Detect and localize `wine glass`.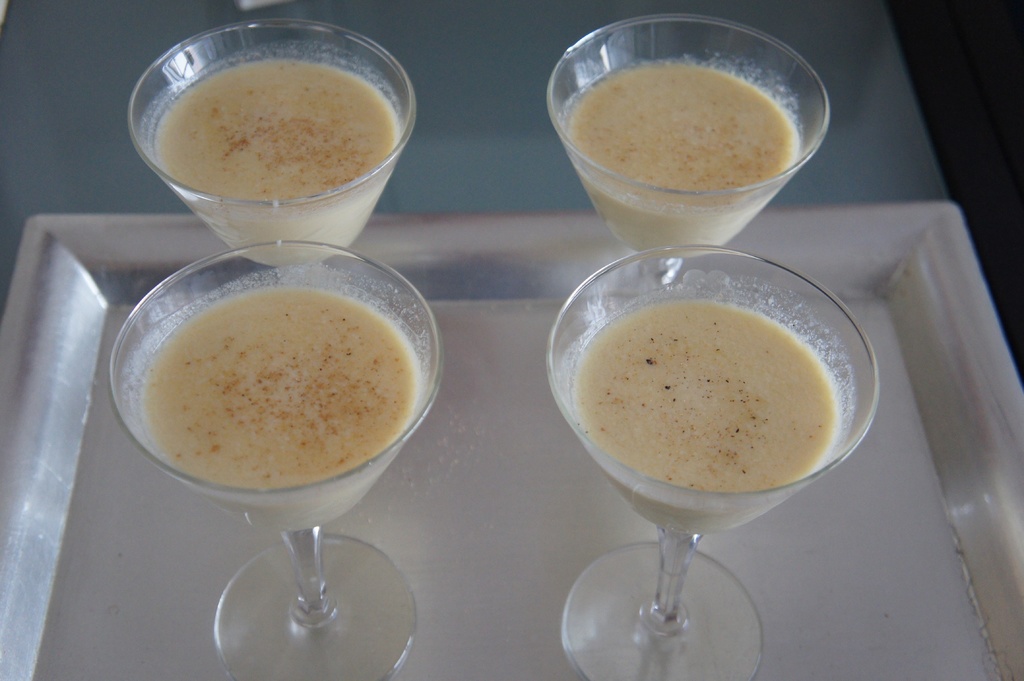
Localized at bbox=(545, 15, 831, 294).
